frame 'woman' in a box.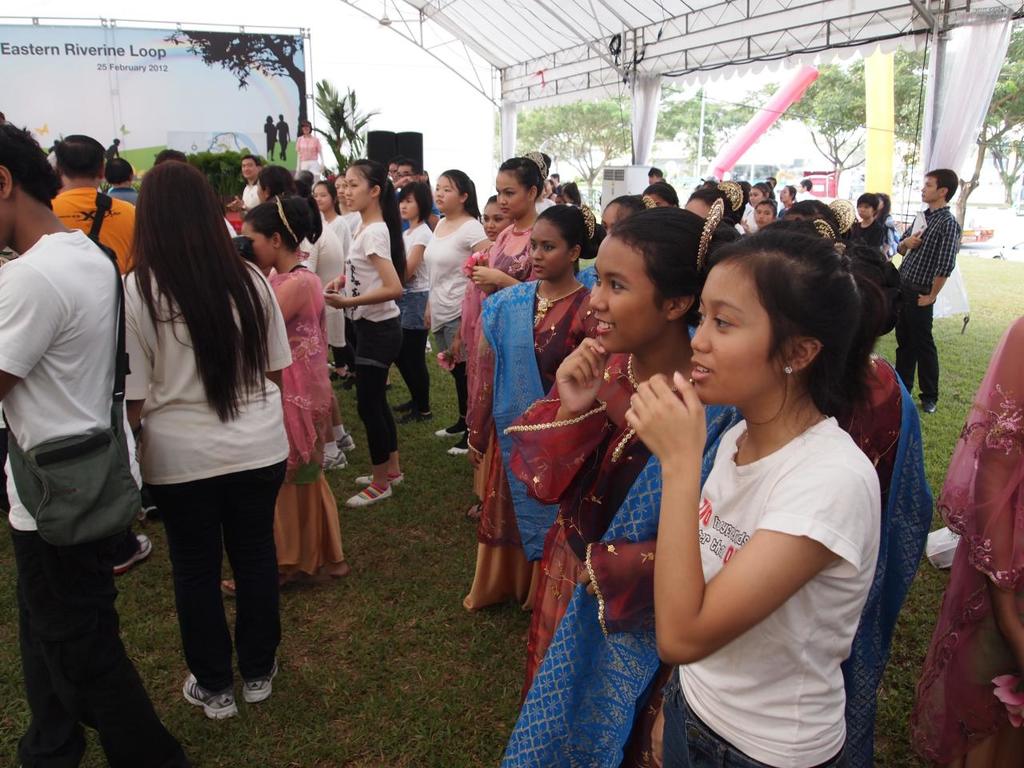
(621, 226, 893, 767).
